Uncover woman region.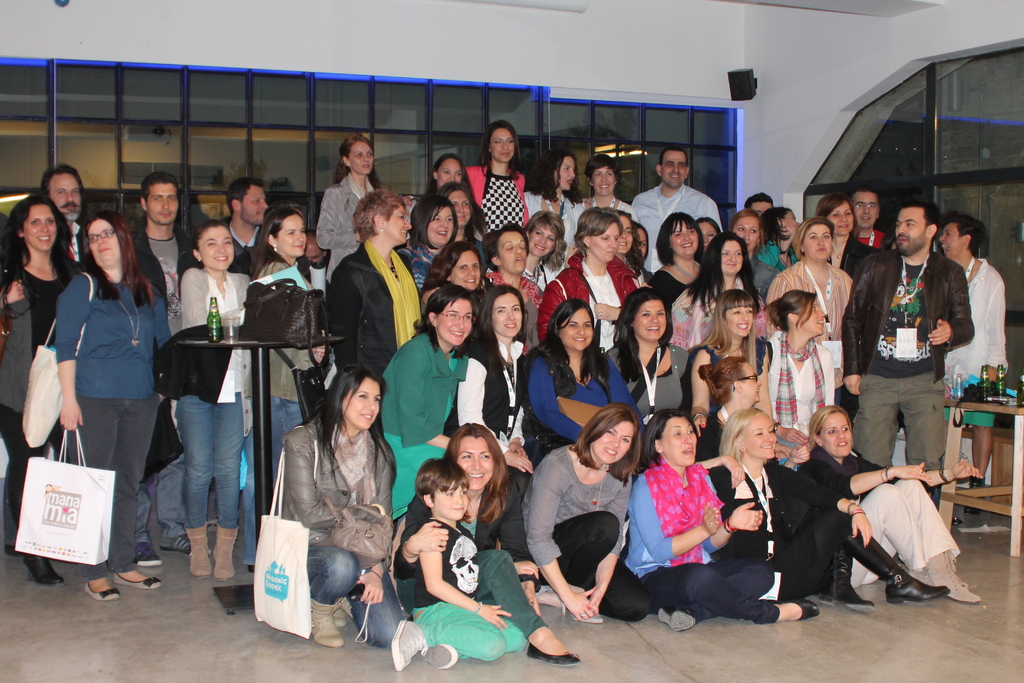
Uncovered: <bbox>276, 361, 401, 650</bbox>.
